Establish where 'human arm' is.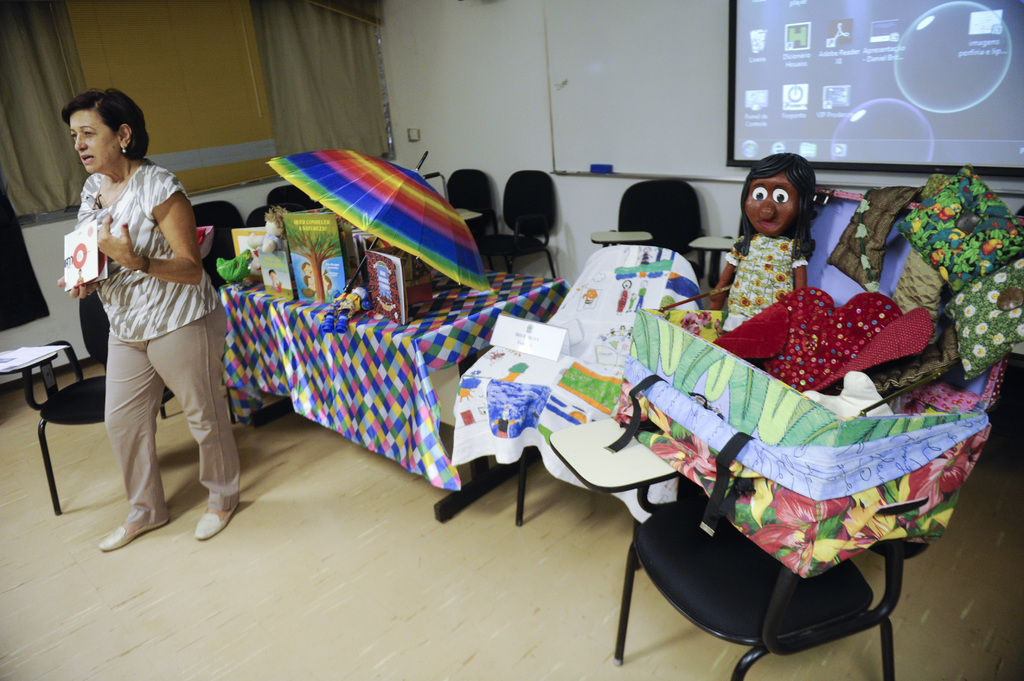
Established at x1=790, y1=247, x2=807, y2=294.
